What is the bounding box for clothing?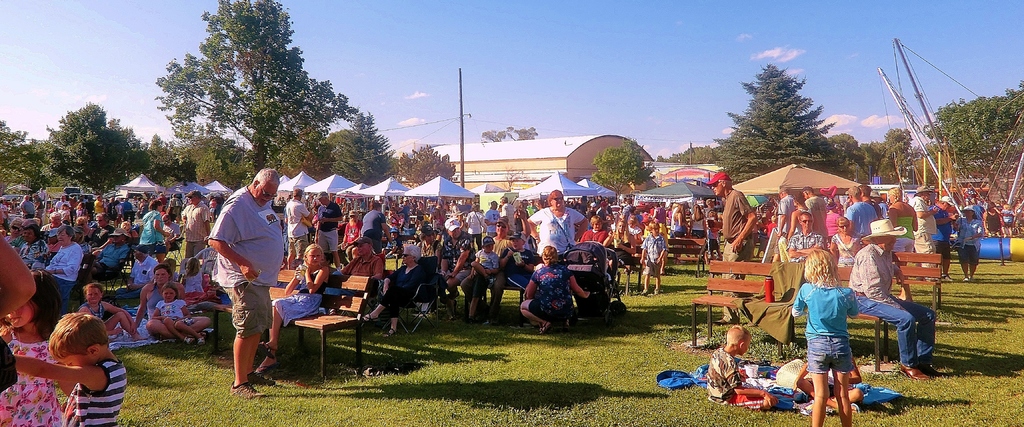
316, 205, 343, 251.
